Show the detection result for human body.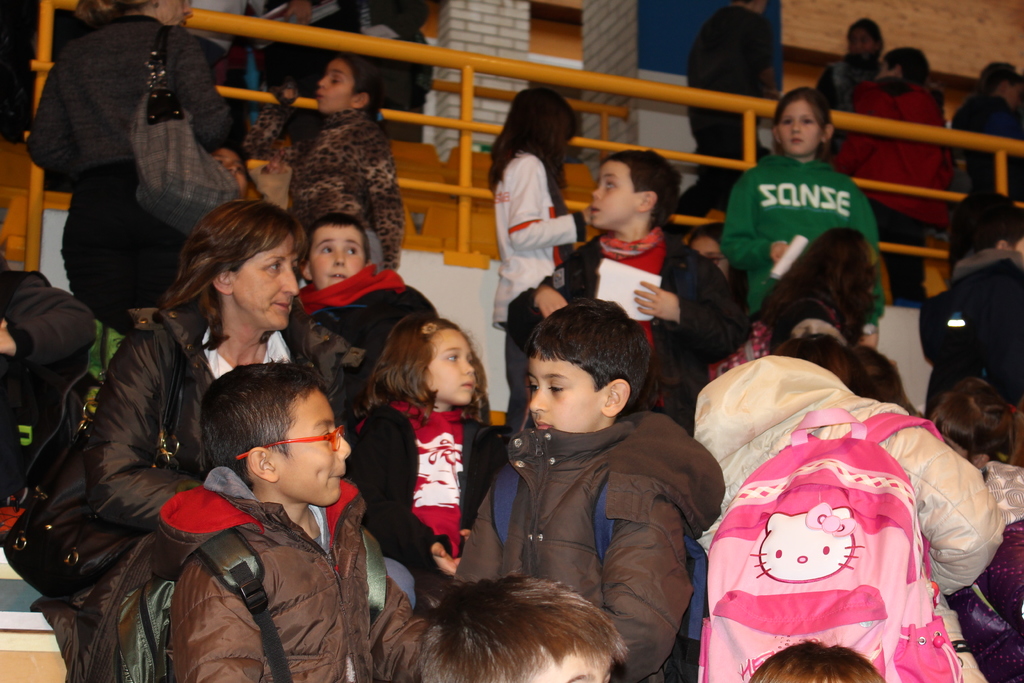
<bbox>692, 355, 1013, 682</bbox>.
